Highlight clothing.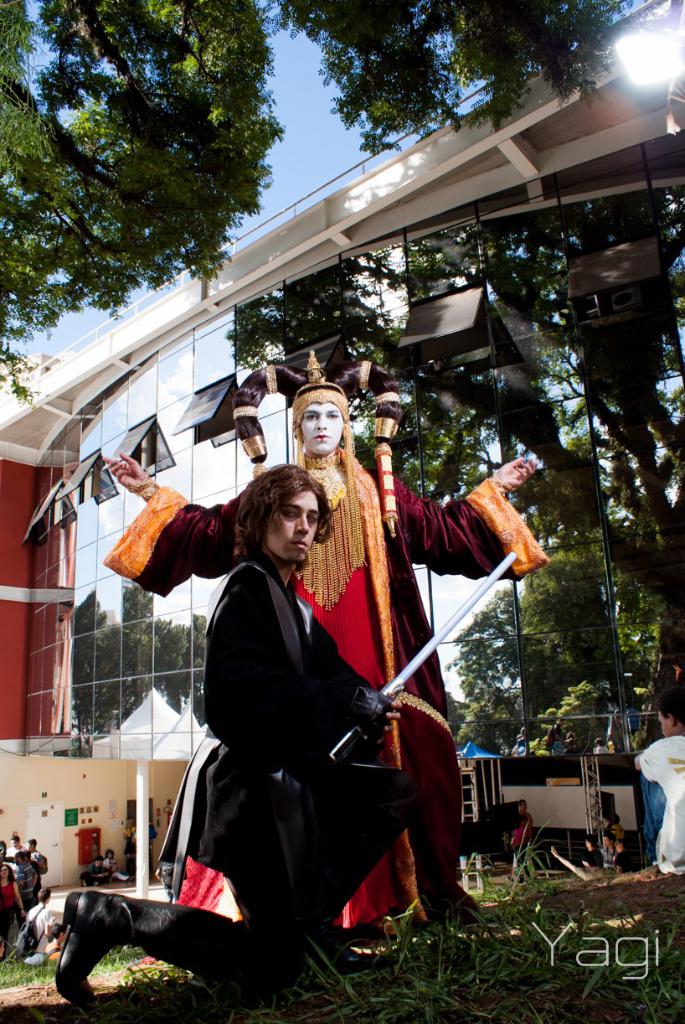
Highlighted region: {"left": 582, "top": 853, "right": 607, "bottom": 874}.
